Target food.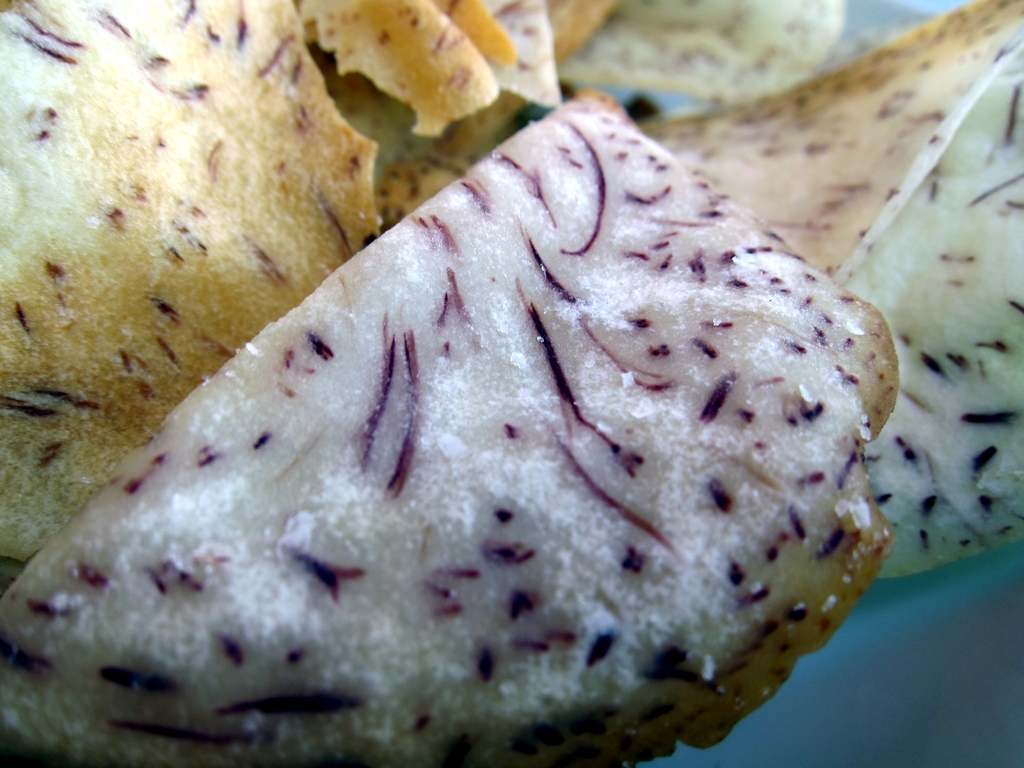
Target region: 0 0 1023 767.
